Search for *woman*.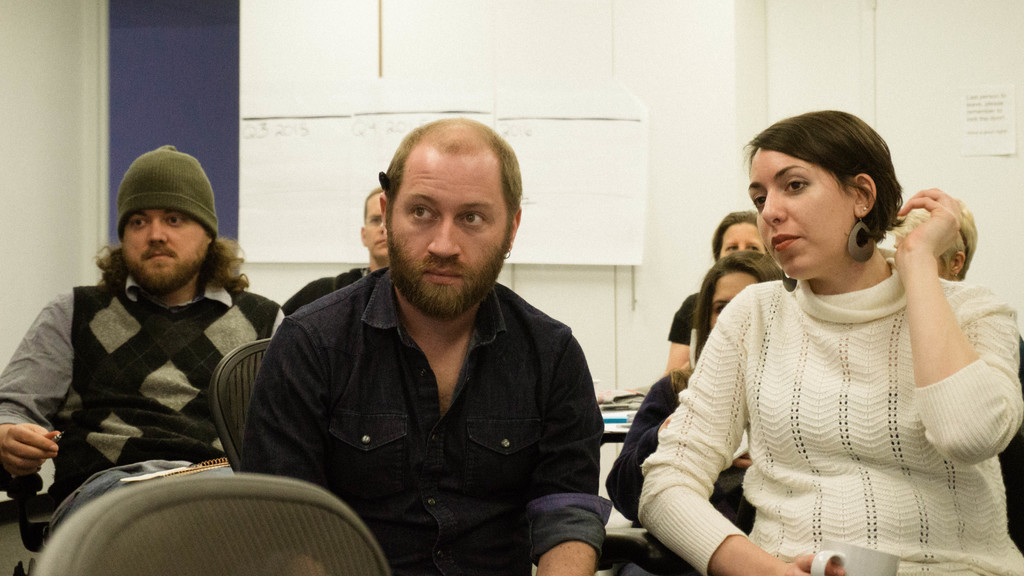
Found at x1=887 y1=202 x2=977 y2=278.
